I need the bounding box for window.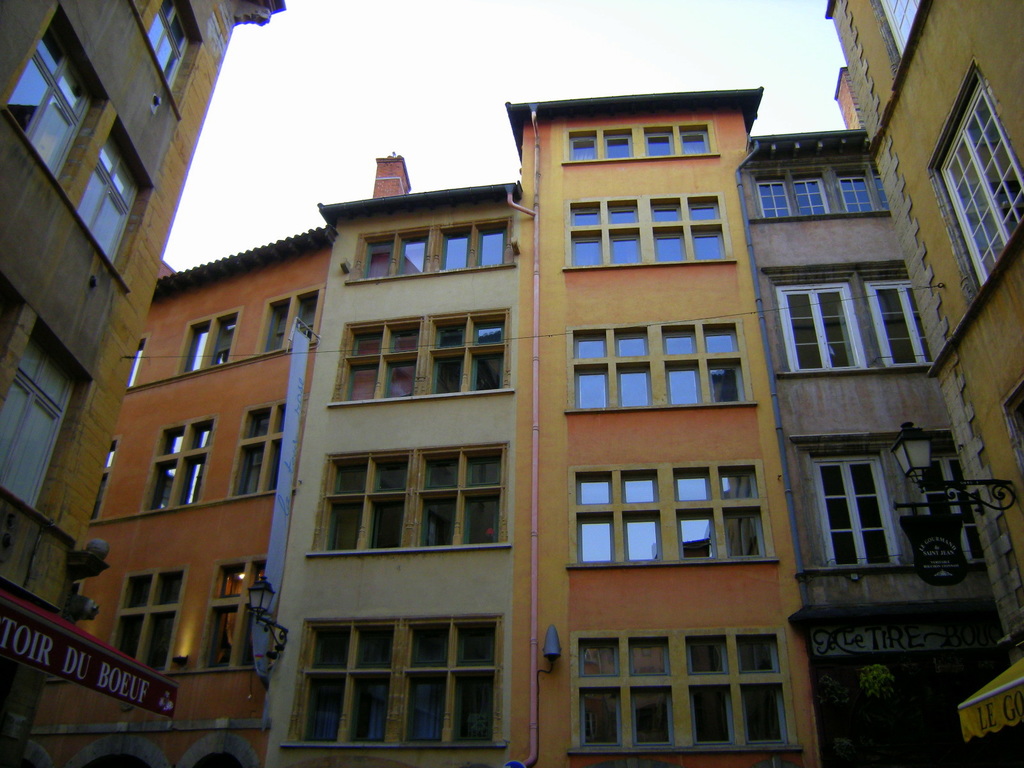
Here it is: left=175, top=305, right=244, bottom=374.
